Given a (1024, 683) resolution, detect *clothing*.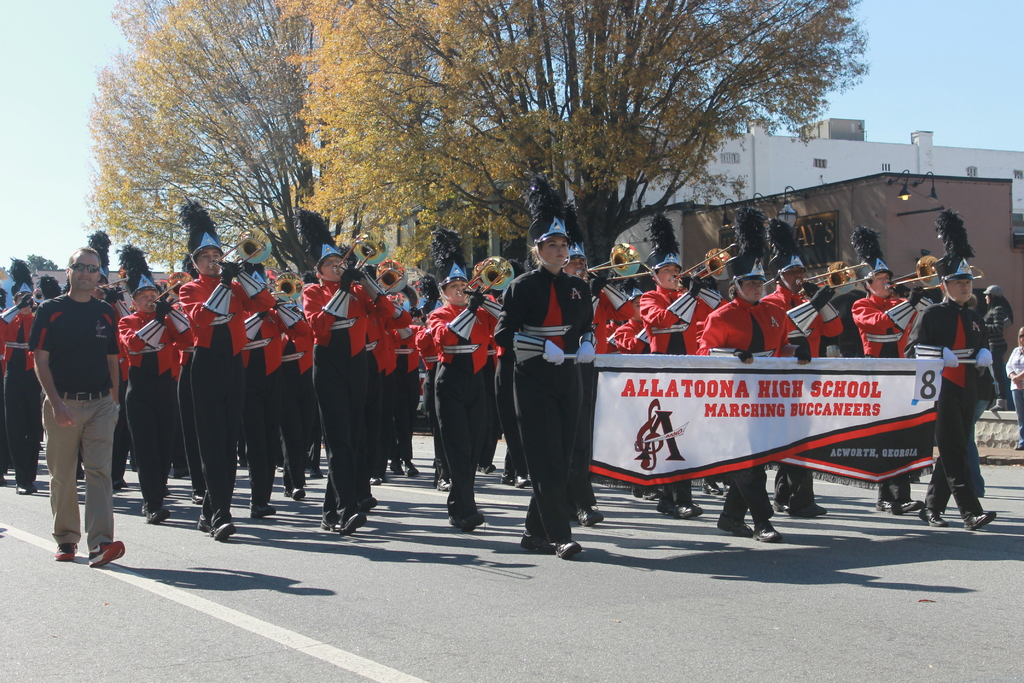
BBox(617, 318, 651, 493).
